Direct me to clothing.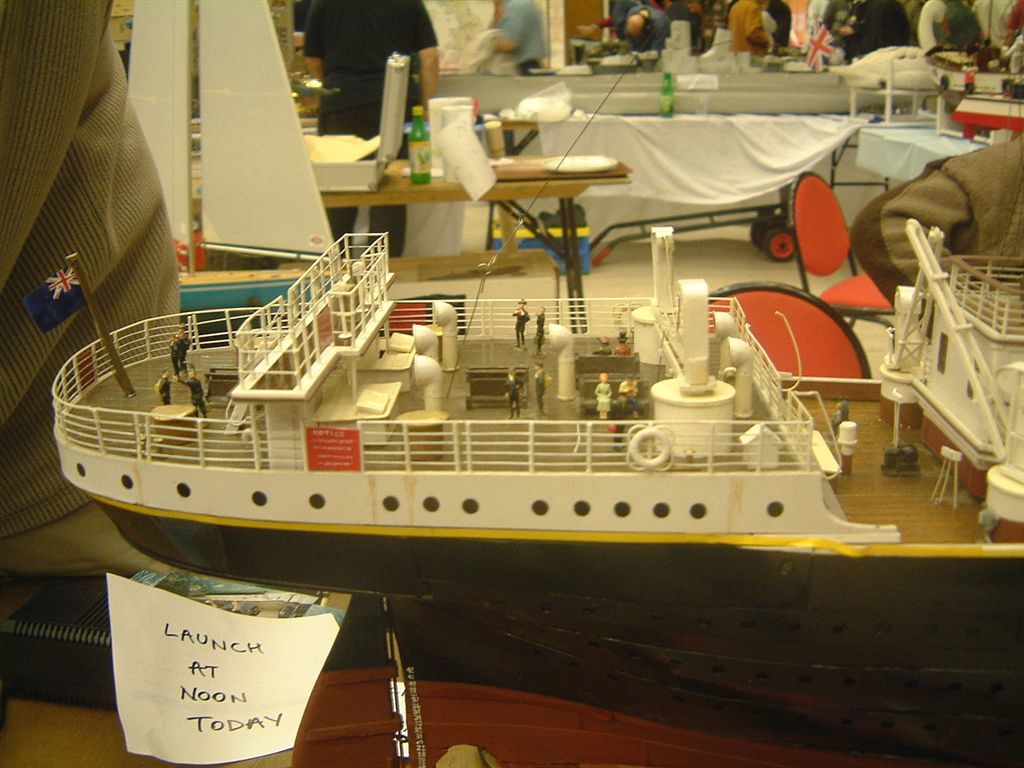
Direction: region(845, 399, 848, 419).
